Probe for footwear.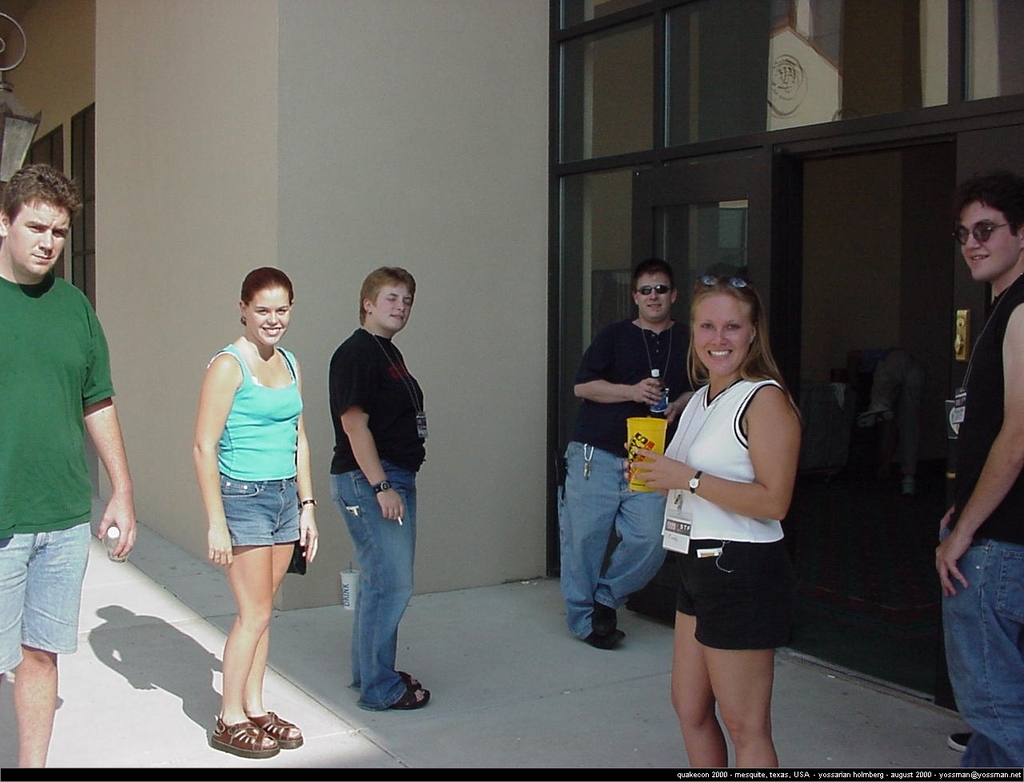
Probe result: (590,597,616,638).
